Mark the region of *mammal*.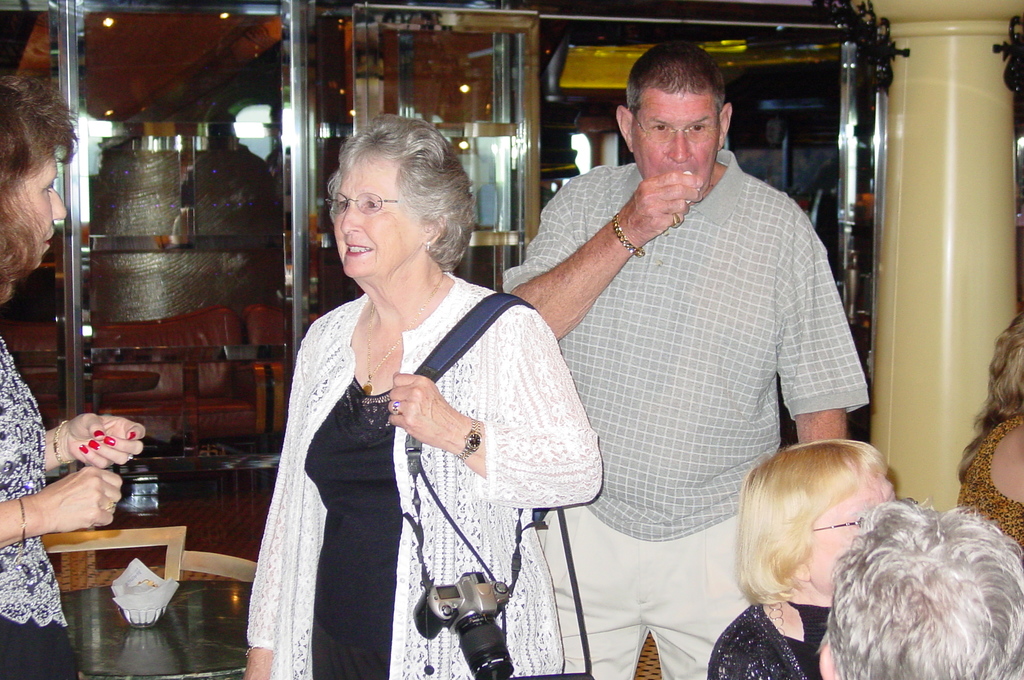
Region: pyautogui.locateOnScreen(0, 75, 148, 679).
